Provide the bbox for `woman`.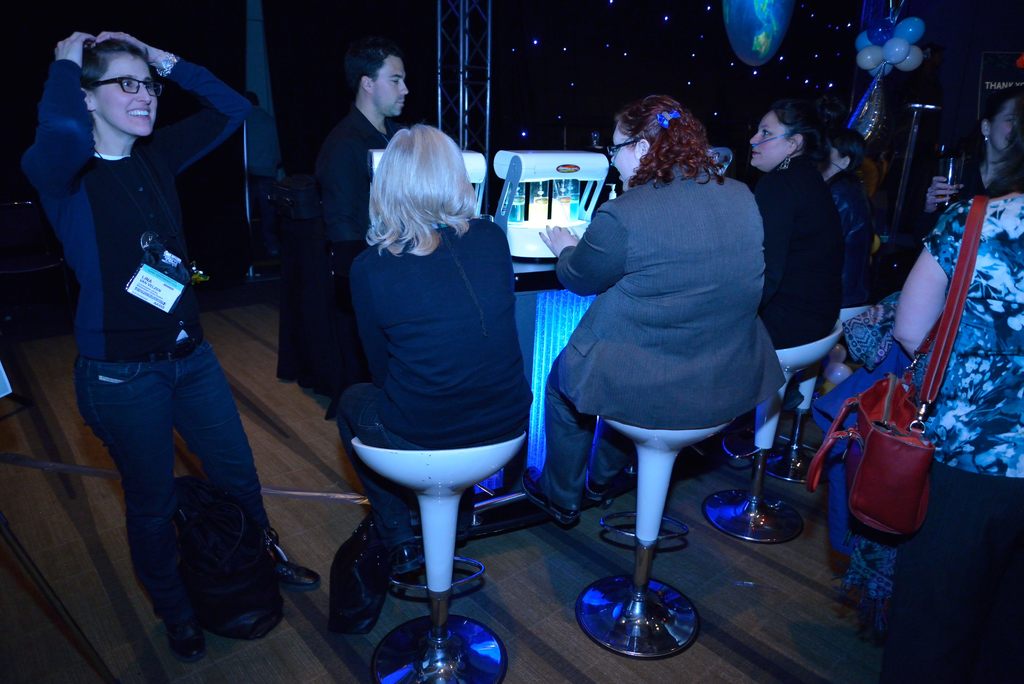
box(873, 93, 1023, 683).
